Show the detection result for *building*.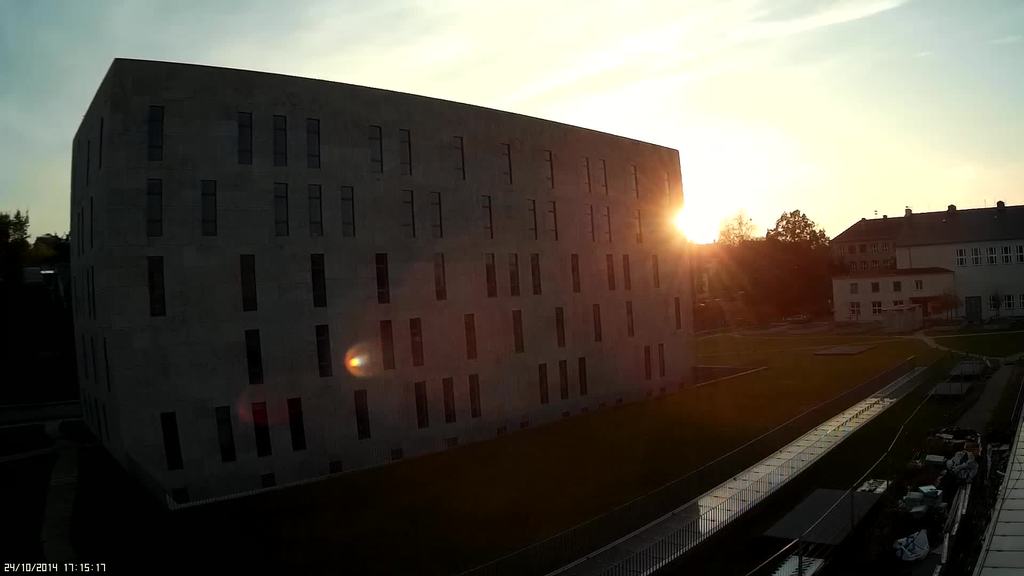
70 54 696 514.
